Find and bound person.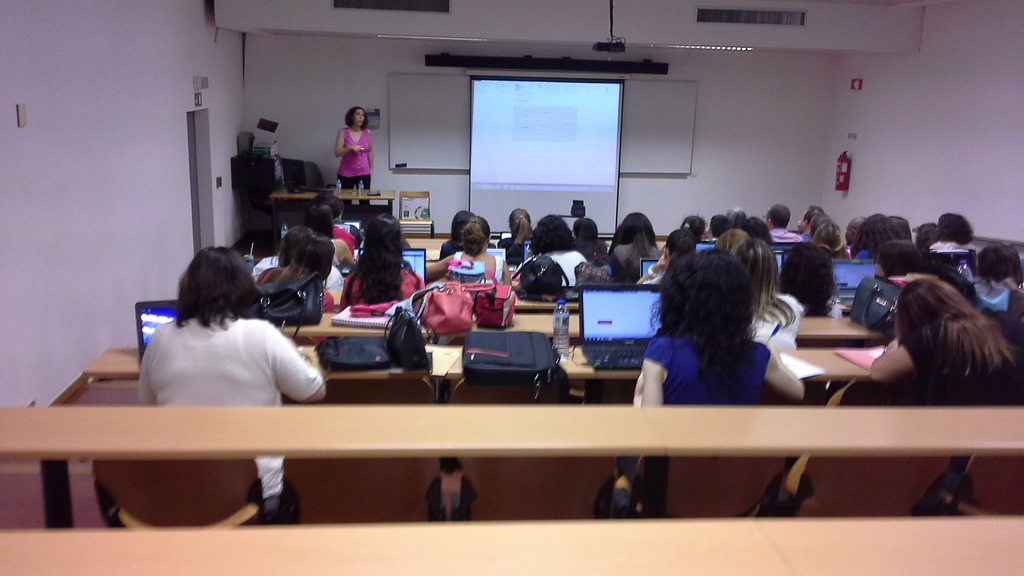
Bound: <bbox>802, 213, 843, 253</bbox>.
